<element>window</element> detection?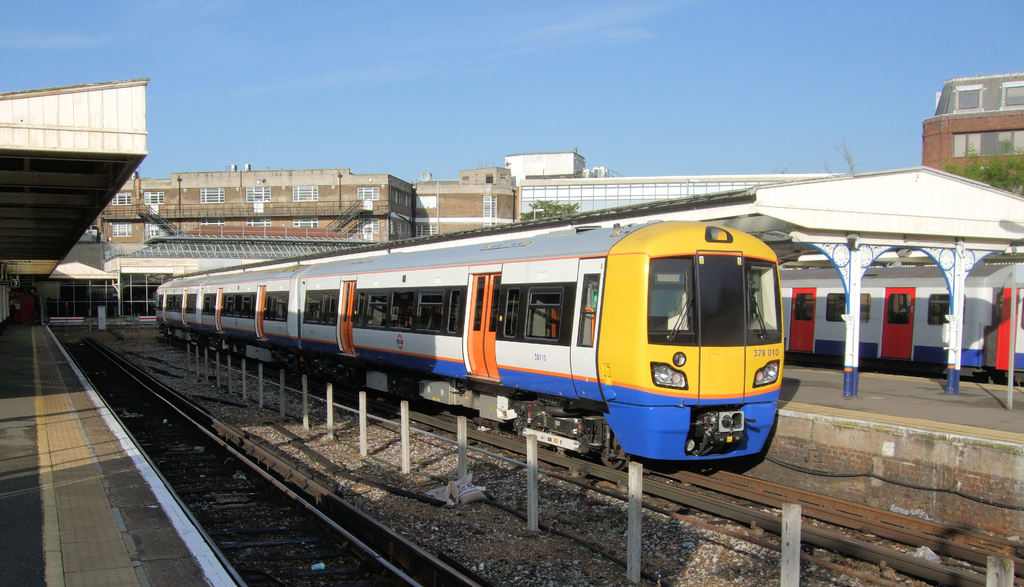
263:294:289:321
